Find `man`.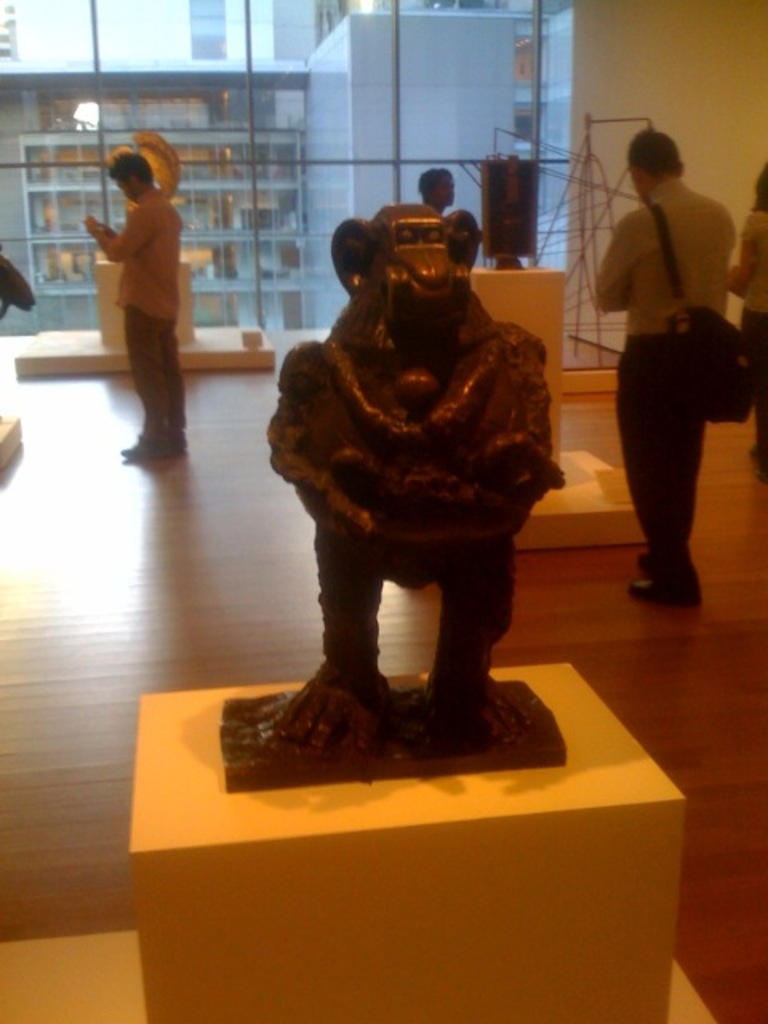
582, 123, 749, 613.
